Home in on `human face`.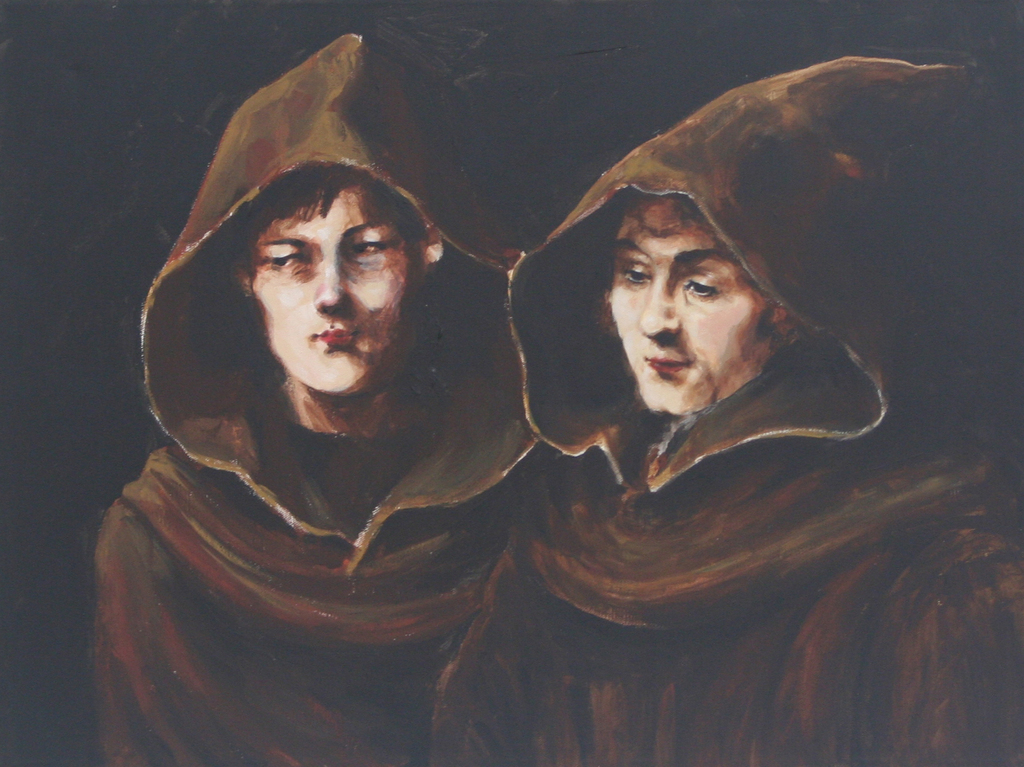
Homed in at [left=612, top=204, right=771, bottom=404].
